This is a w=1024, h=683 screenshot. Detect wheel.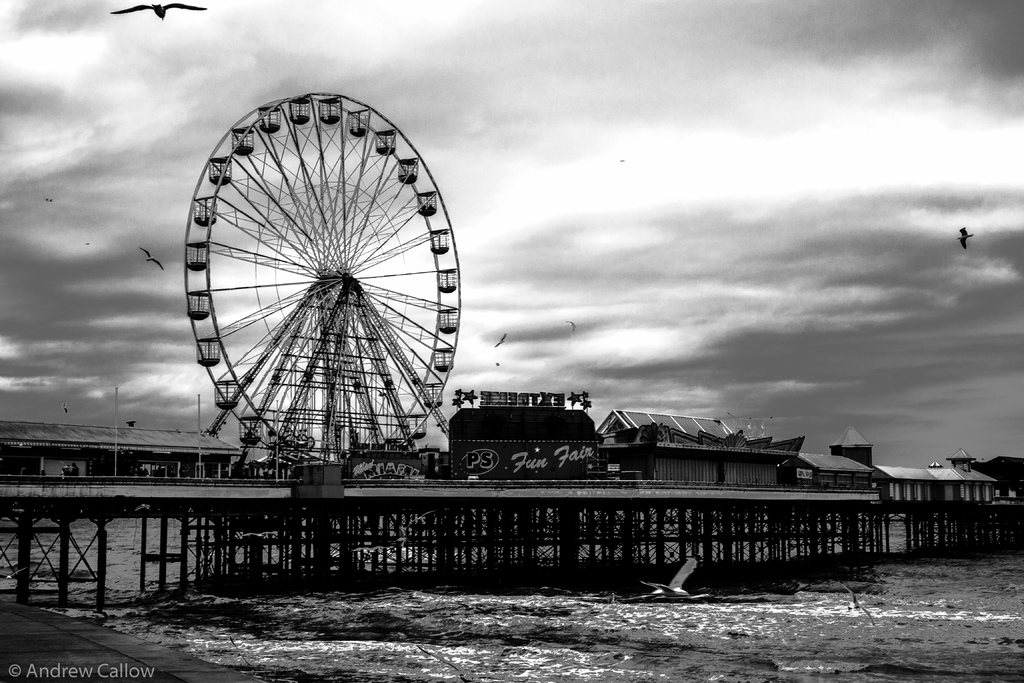
<region>178, 69, 463, 464</region>.
